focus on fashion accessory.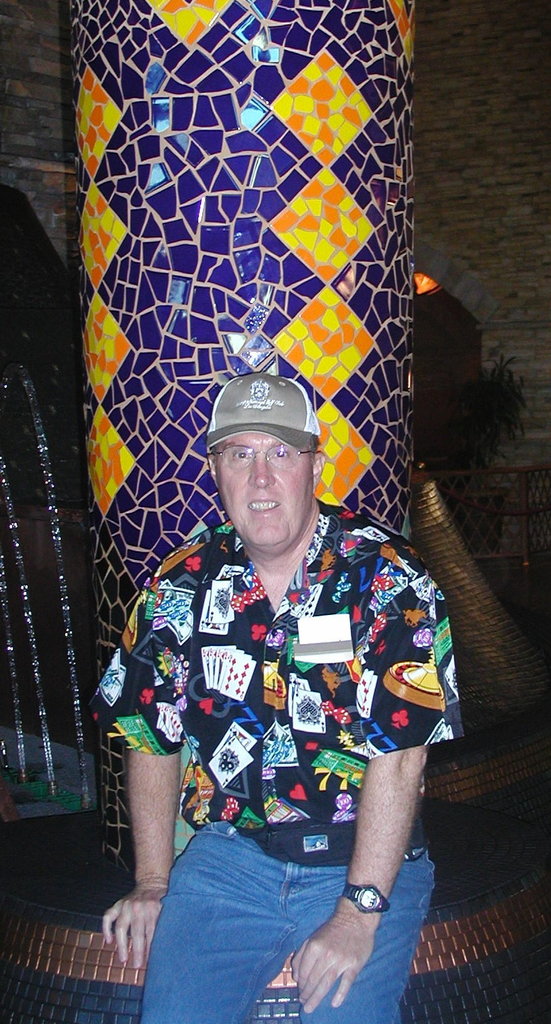
Focused at bbox(205, 440, 301, 475).
